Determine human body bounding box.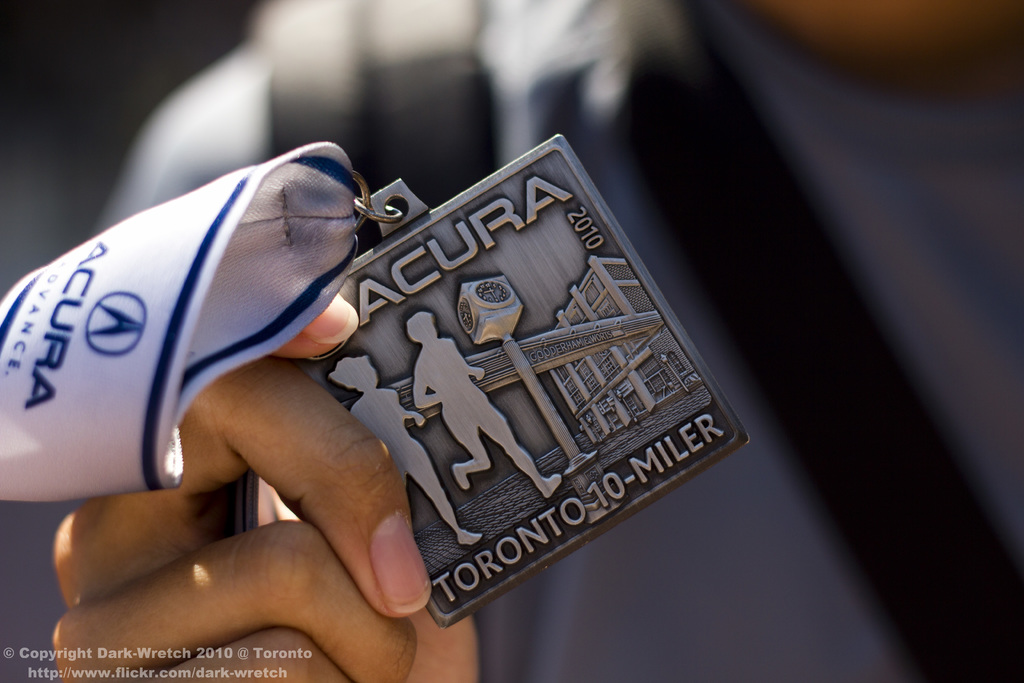
Determined: (52,0,1023,682).
